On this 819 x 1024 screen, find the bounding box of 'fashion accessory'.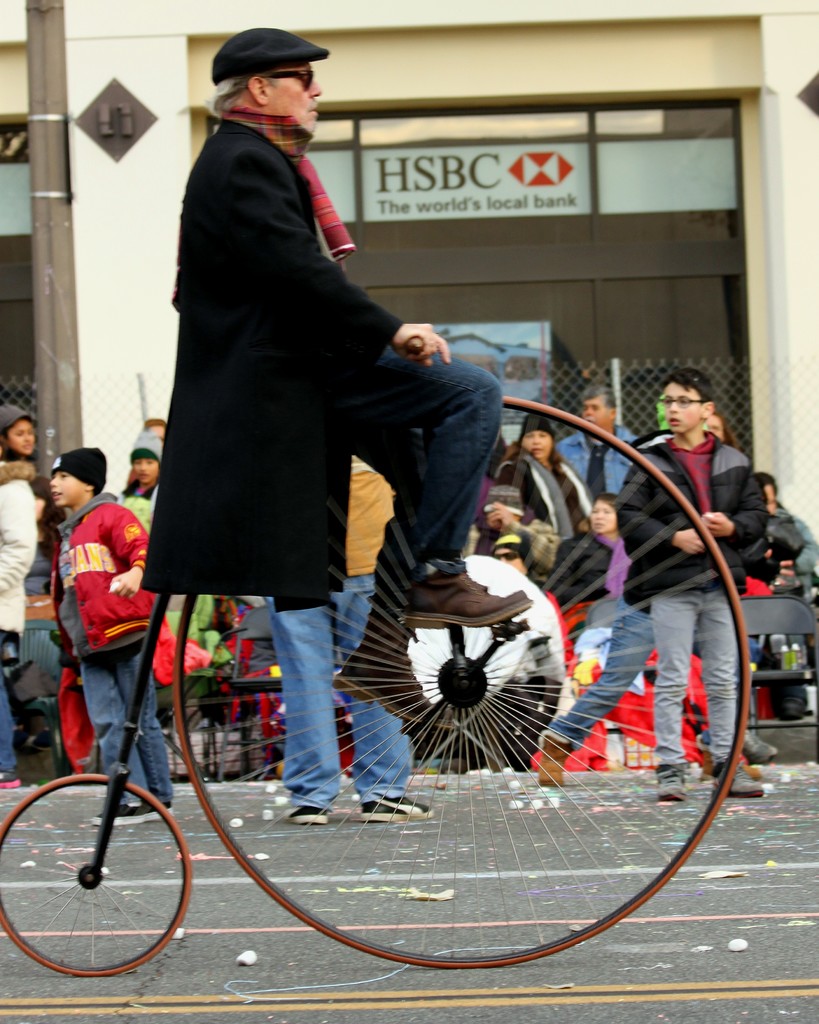
Bounding box: (x1=523, y1=416, x2=546, y2=438).
